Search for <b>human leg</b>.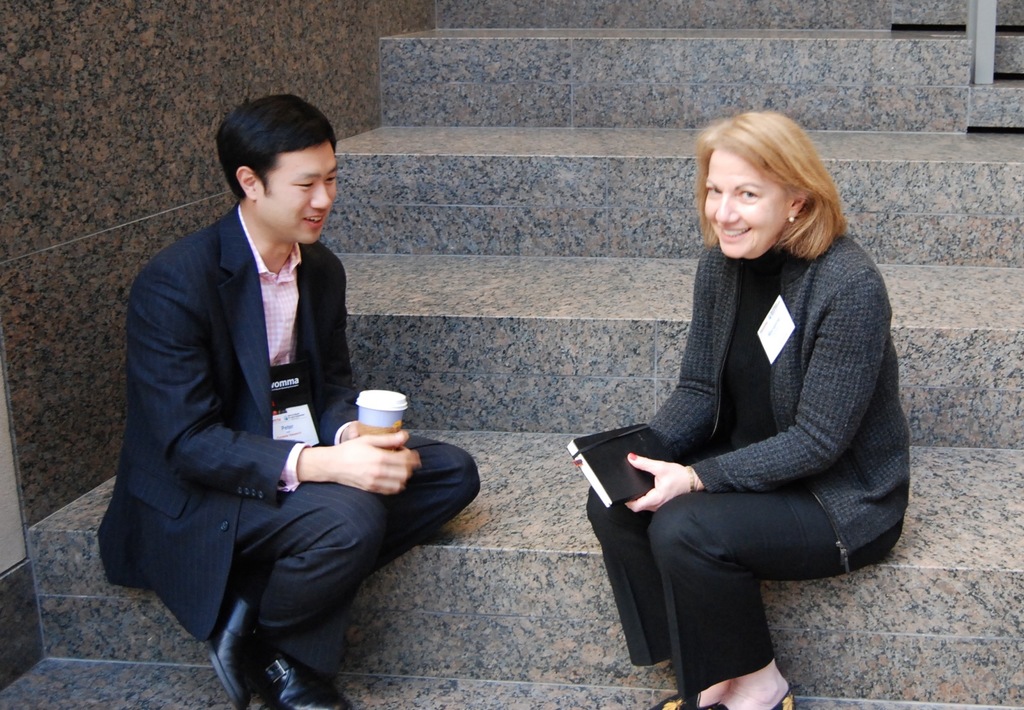
Found at (x1=650, y1=491, x2=902, y2=709).
